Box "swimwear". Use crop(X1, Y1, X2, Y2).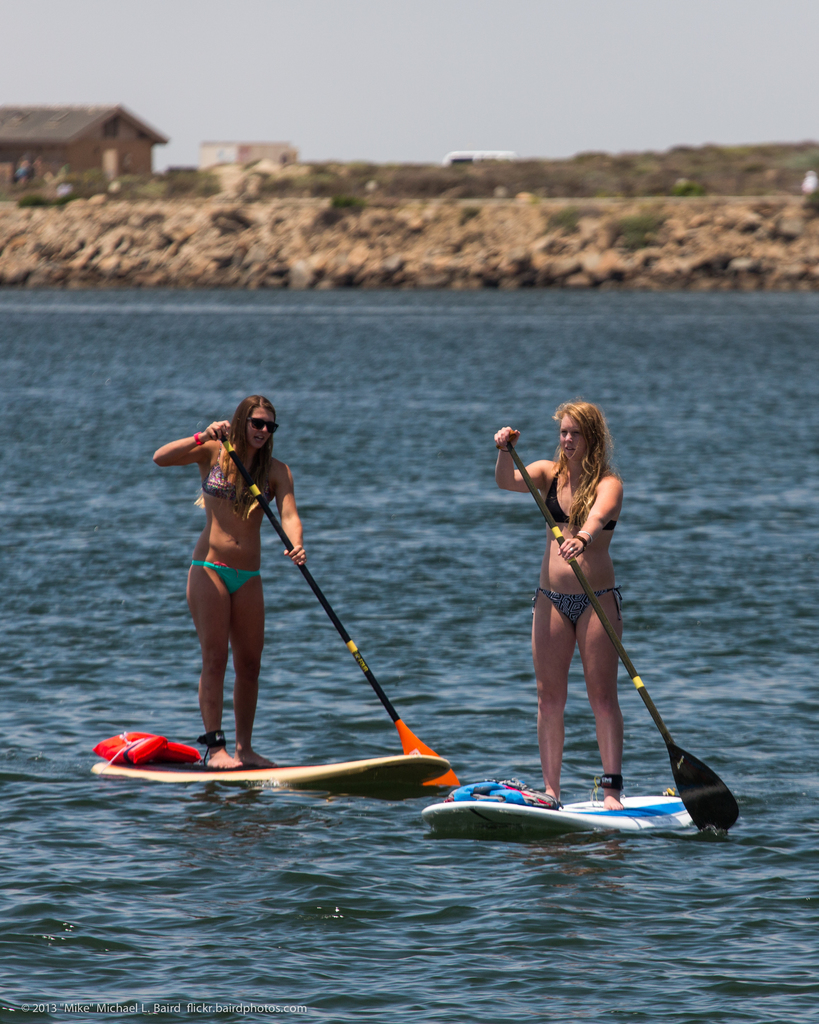
crop(188, 548, 282, 600).
